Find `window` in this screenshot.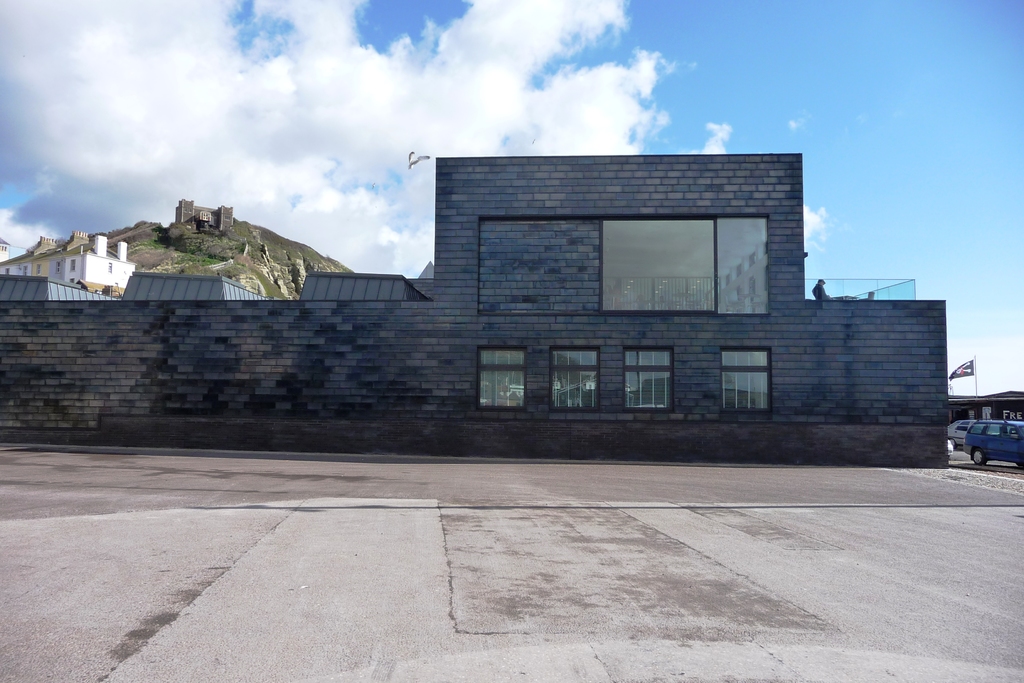
The bounding box for `window` is (x1=6, y1=268, x2=8, y2=274).
